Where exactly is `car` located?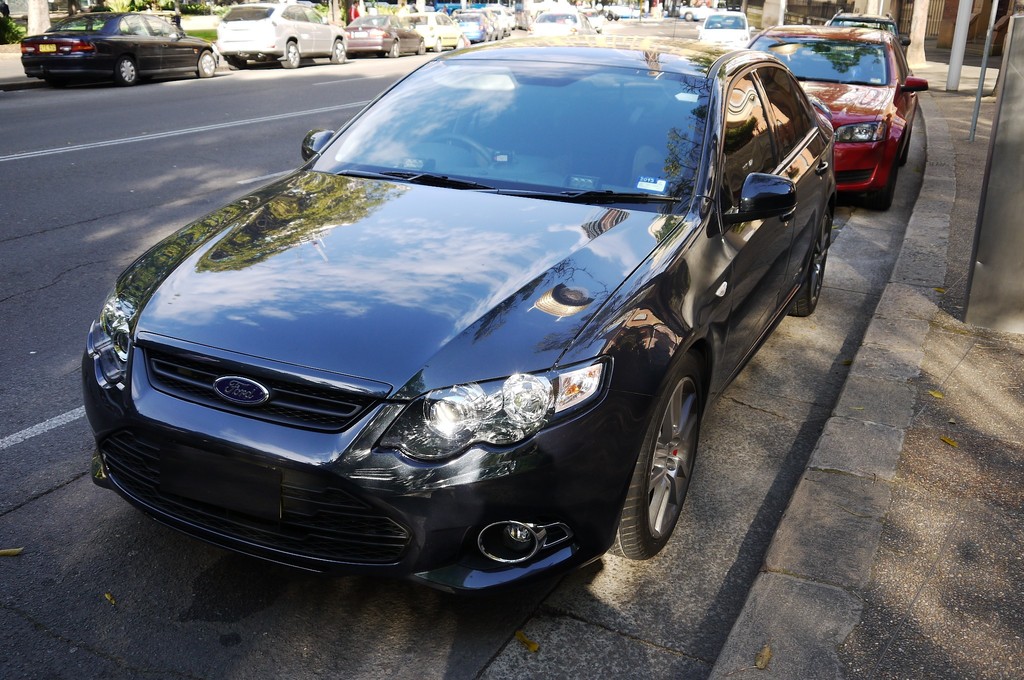
Its bounding box is 224,4,346,61.
